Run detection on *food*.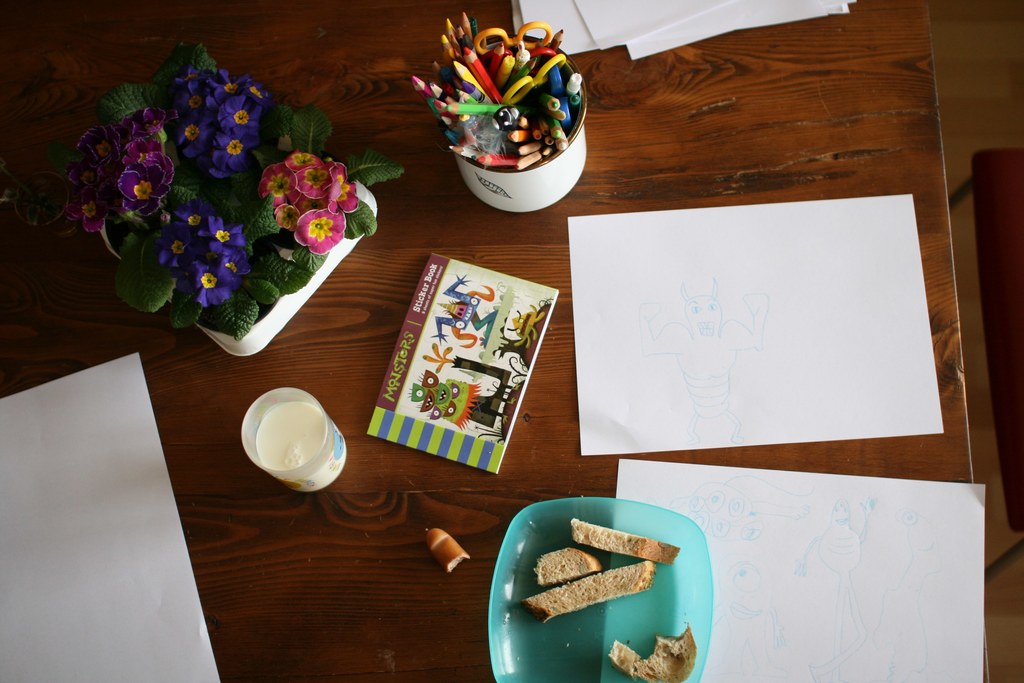
Result: crop(525, 552, 659, 623).
